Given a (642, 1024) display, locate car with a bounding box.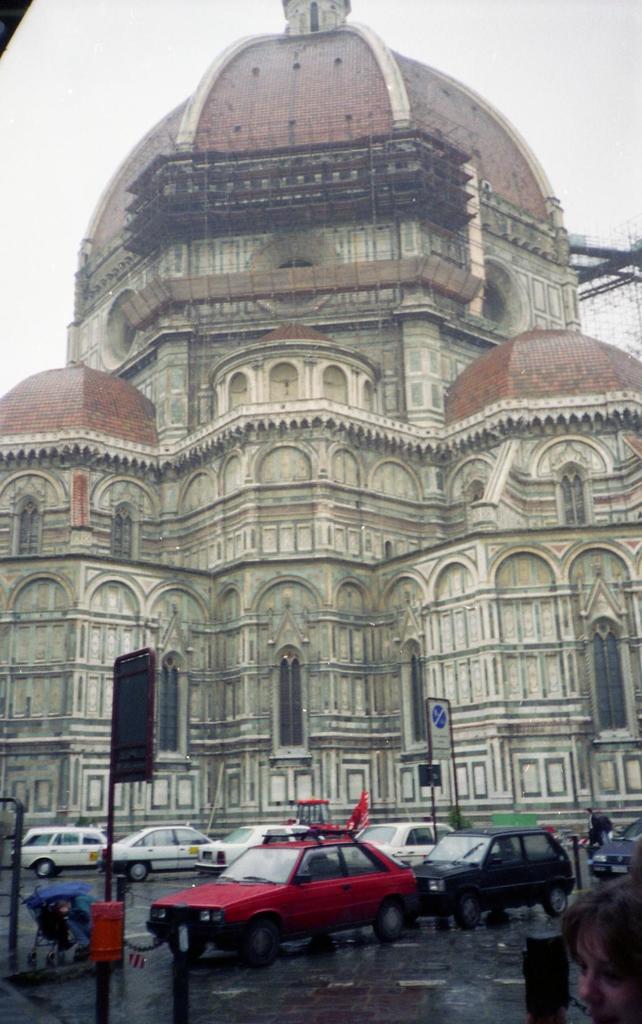
Located: 415/824/577/931.
